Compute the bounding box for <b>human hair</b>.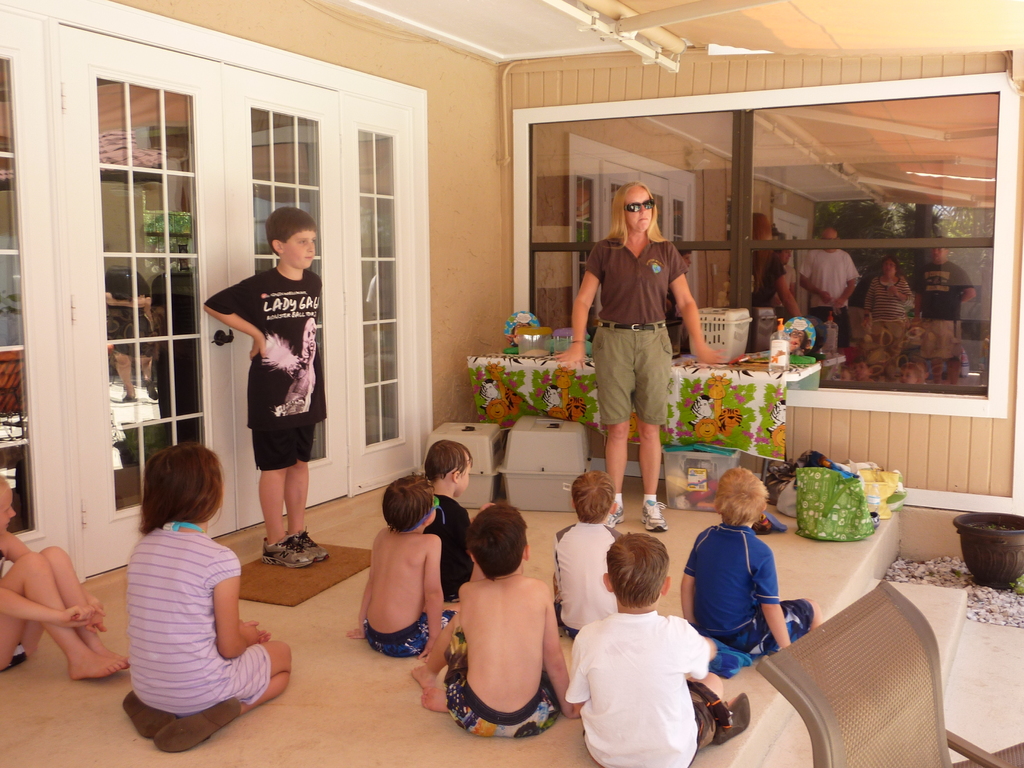
<bbox>422, 438, 474, 484</bbox>.
